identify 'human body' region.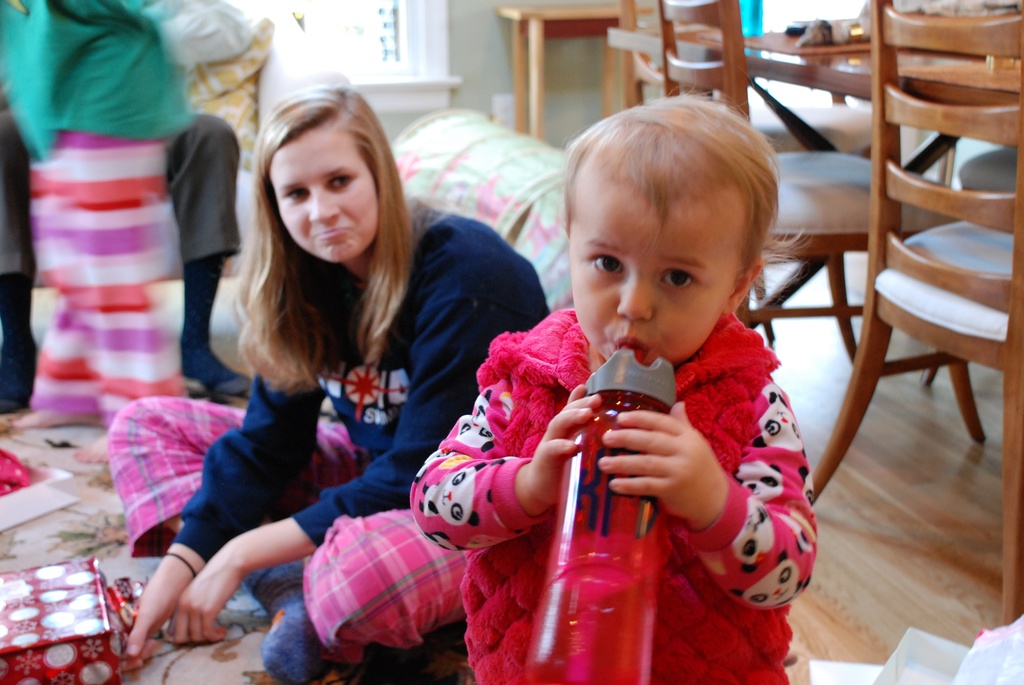
Region: [410,120,820,672].
